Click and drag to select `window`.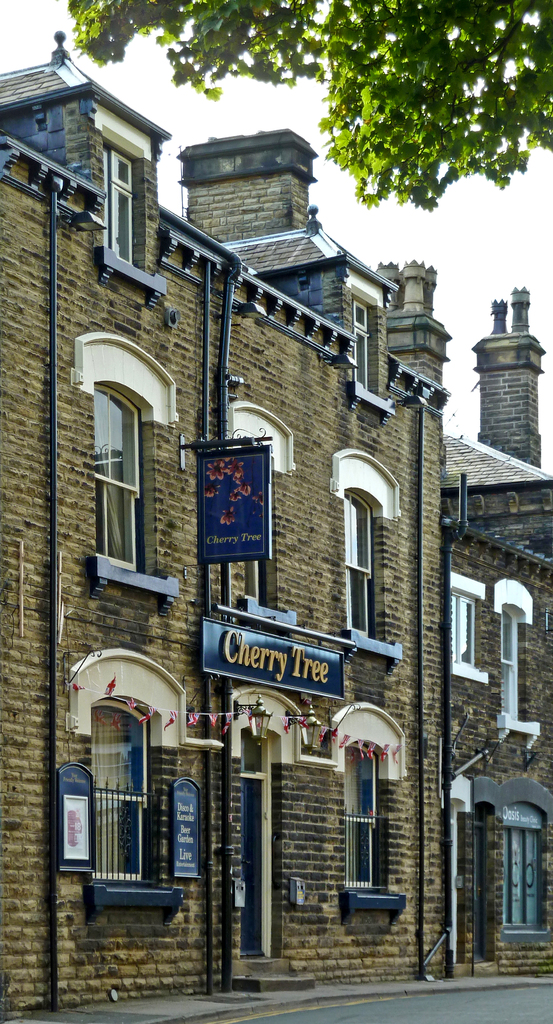
Selection: pyautogui.locateOnScreen(94, 387, 143, 559).
